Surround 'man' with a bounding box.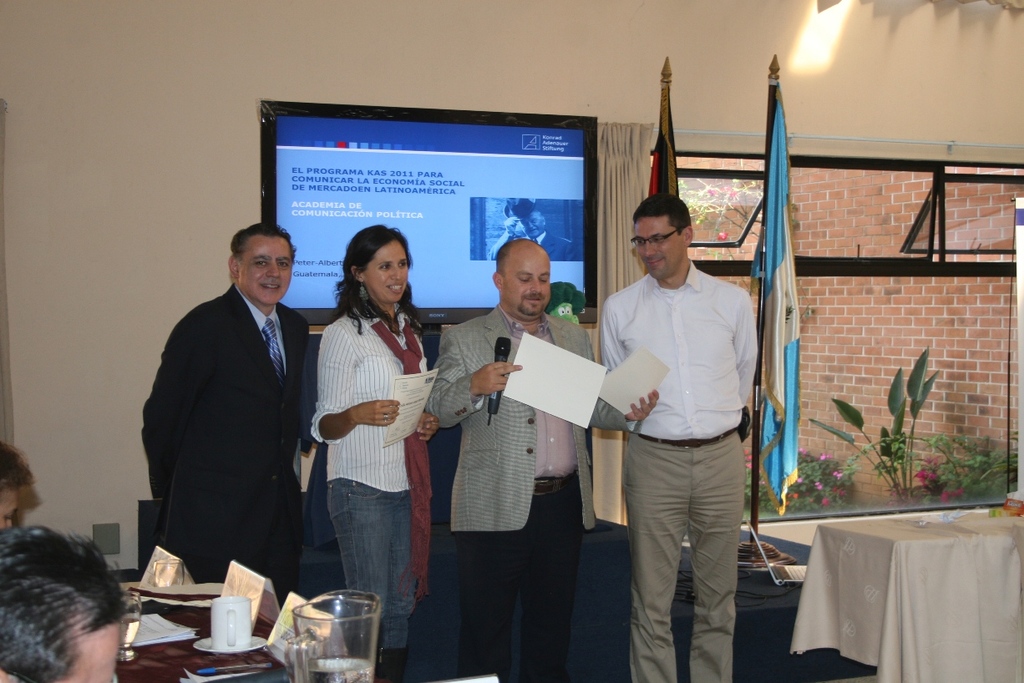
pyautogui.locateOnScreen(0, 524, 128, 682).
